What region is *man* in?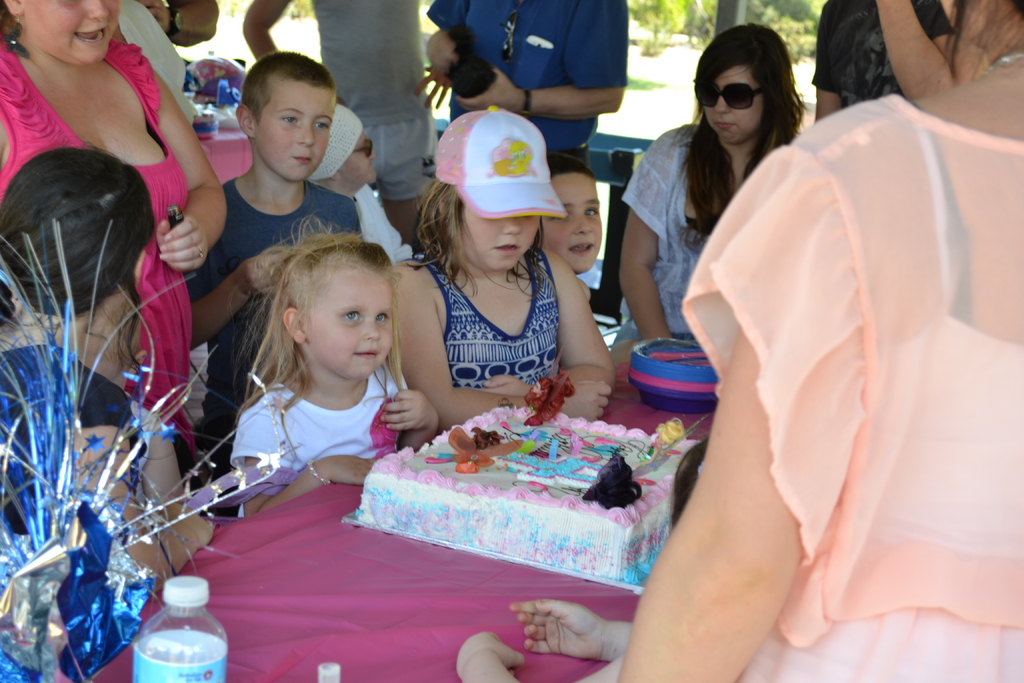
<box>412,0,629,167</box>.
